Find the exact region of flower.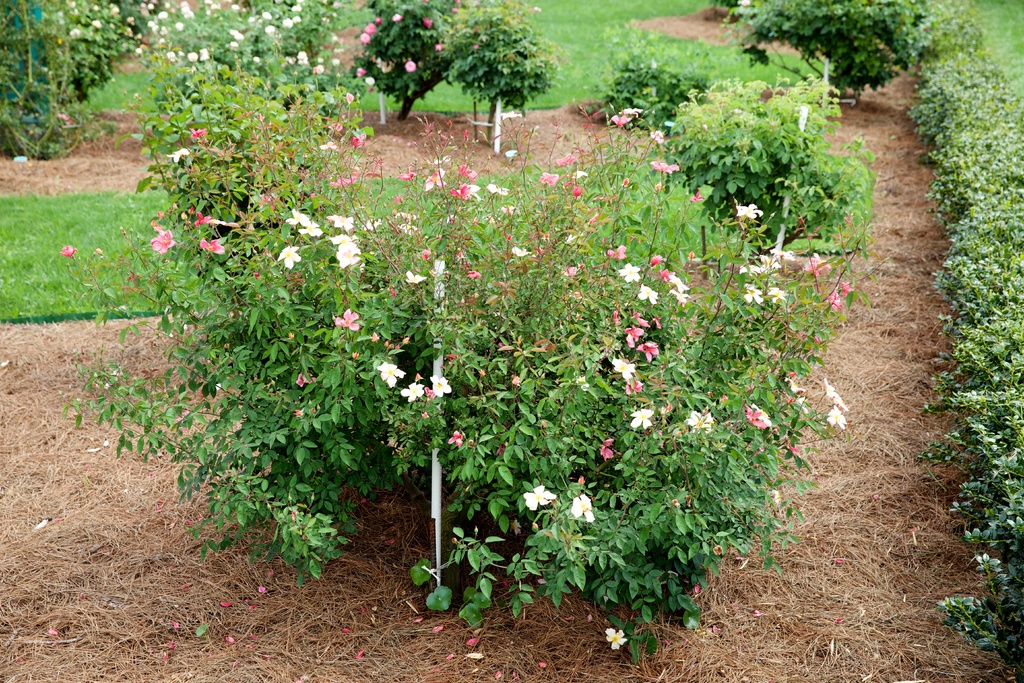
Exact region: pyautogui.locateOnScreen(825, 404, 849, 431).
